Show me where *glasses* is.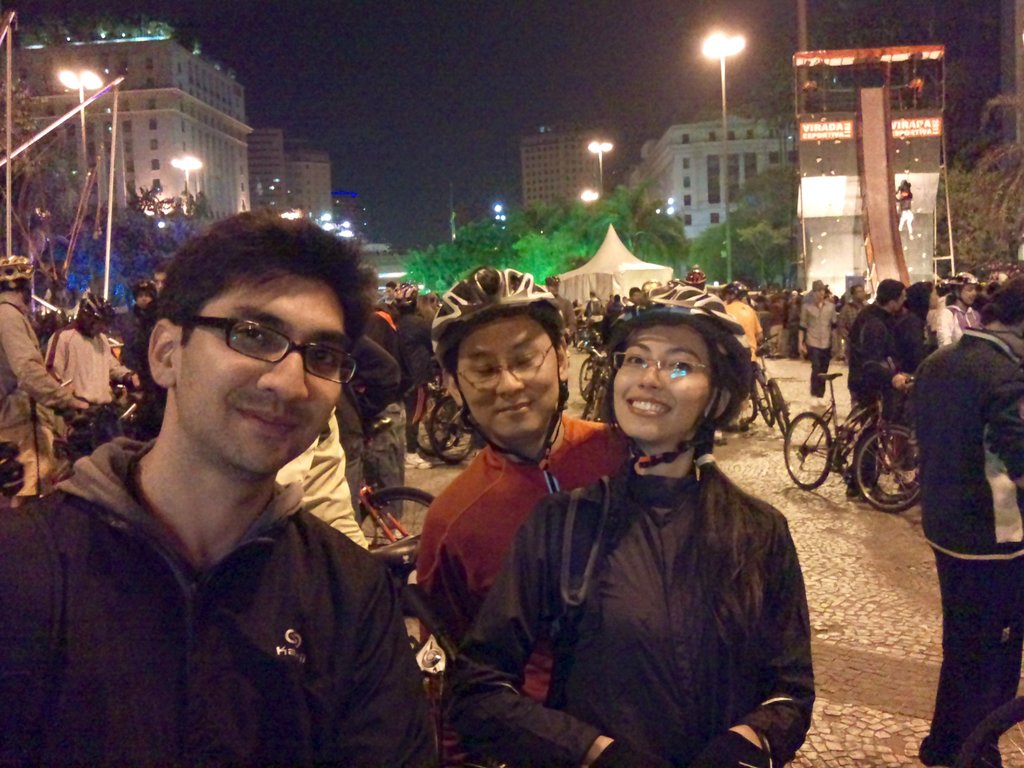
*glasses* is at [171,310,358,387].
